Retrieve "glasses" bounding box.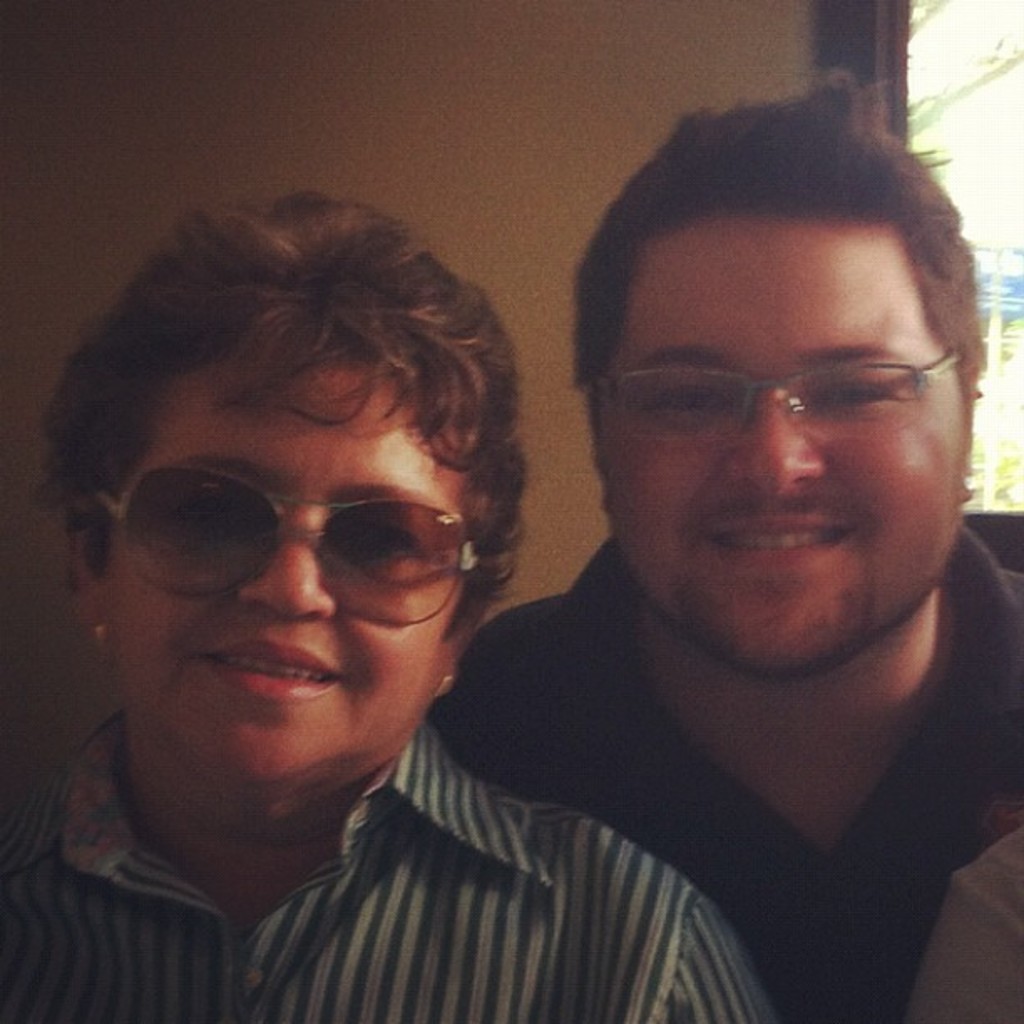
Bounding box: 92 452 512 632.
